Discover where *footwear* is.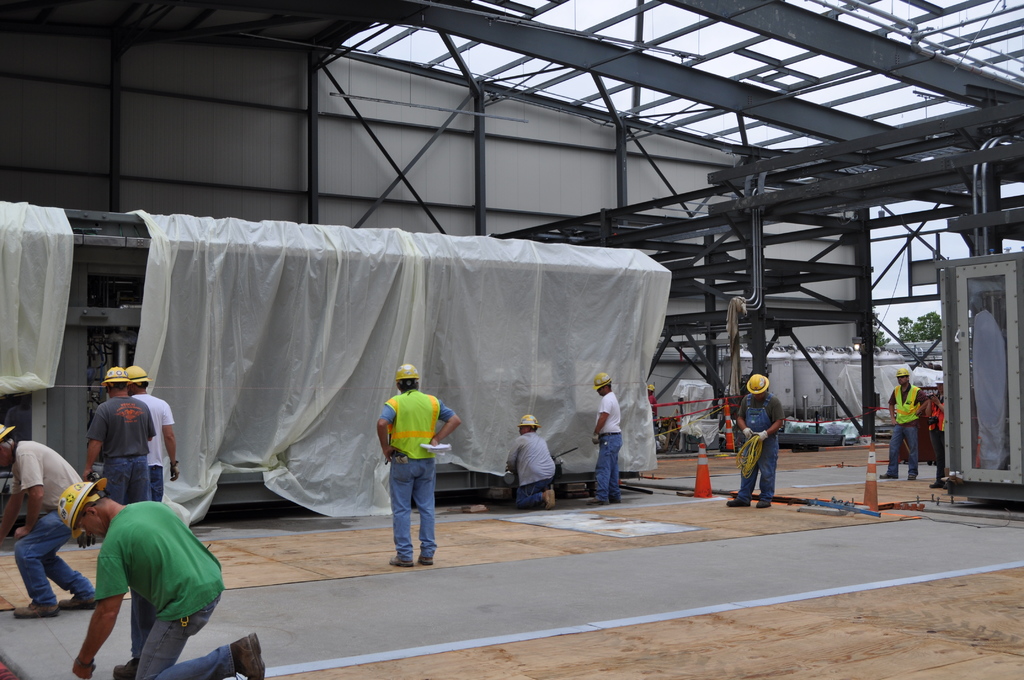
Discovered at select_region(586, 496, 606, 506).
